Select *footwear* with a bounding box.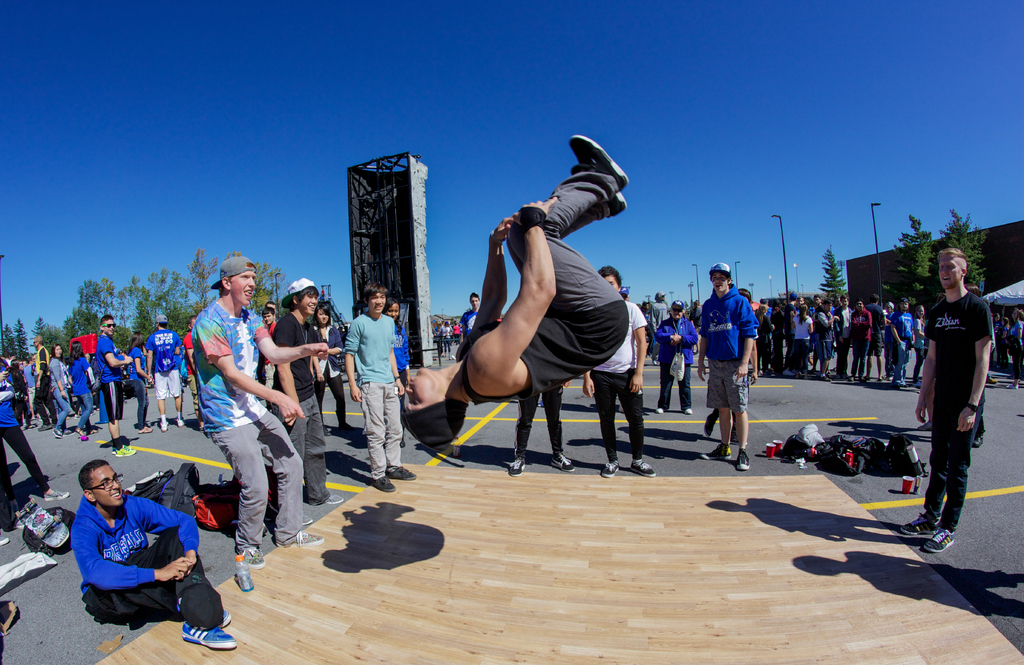
box(159, 414, 166, 429).
